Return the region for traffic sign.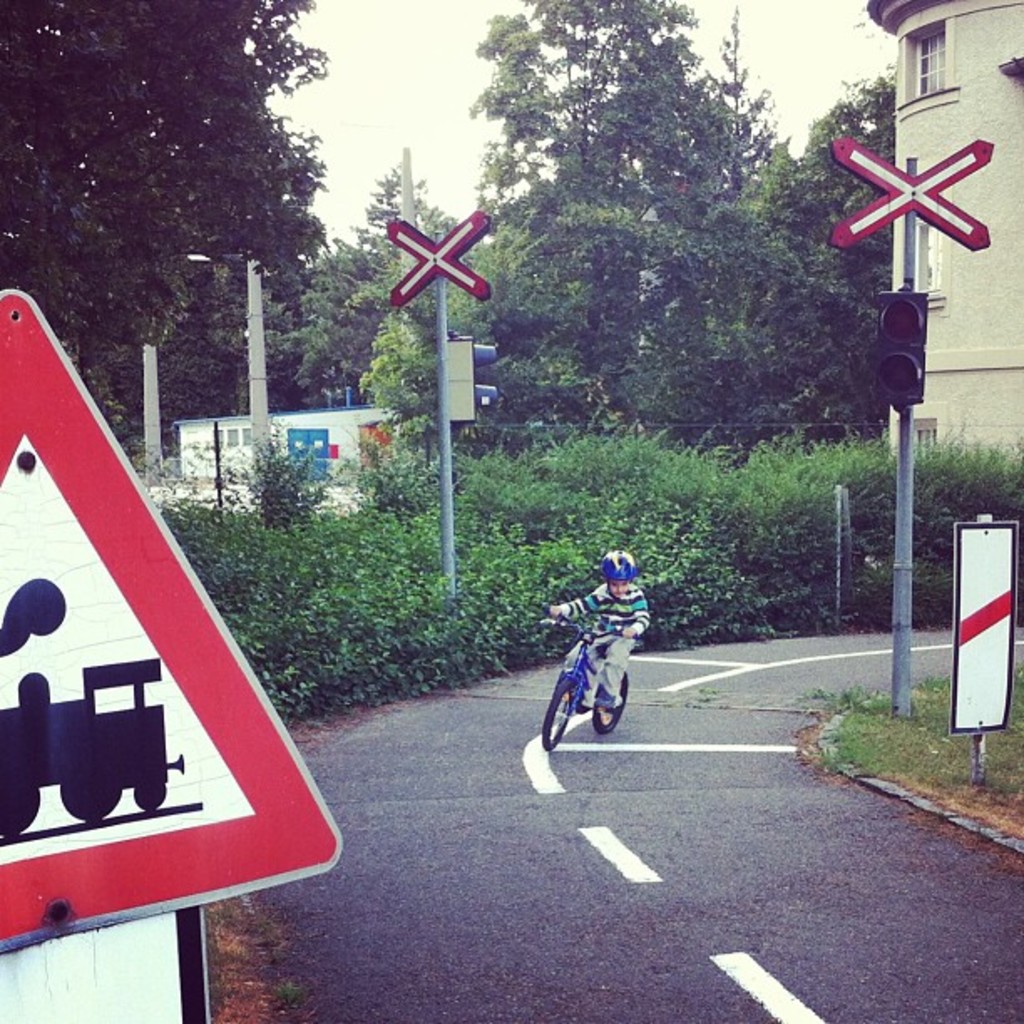
0 286 348 955.
